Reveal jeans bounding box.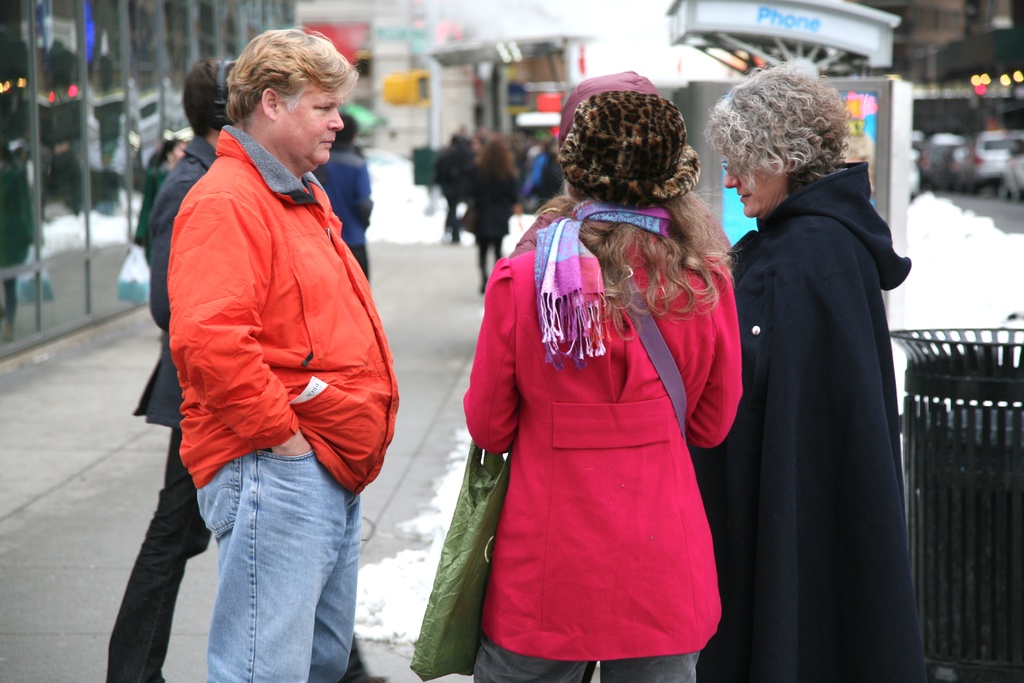
Revealed: 168, 442, 369, 671.
